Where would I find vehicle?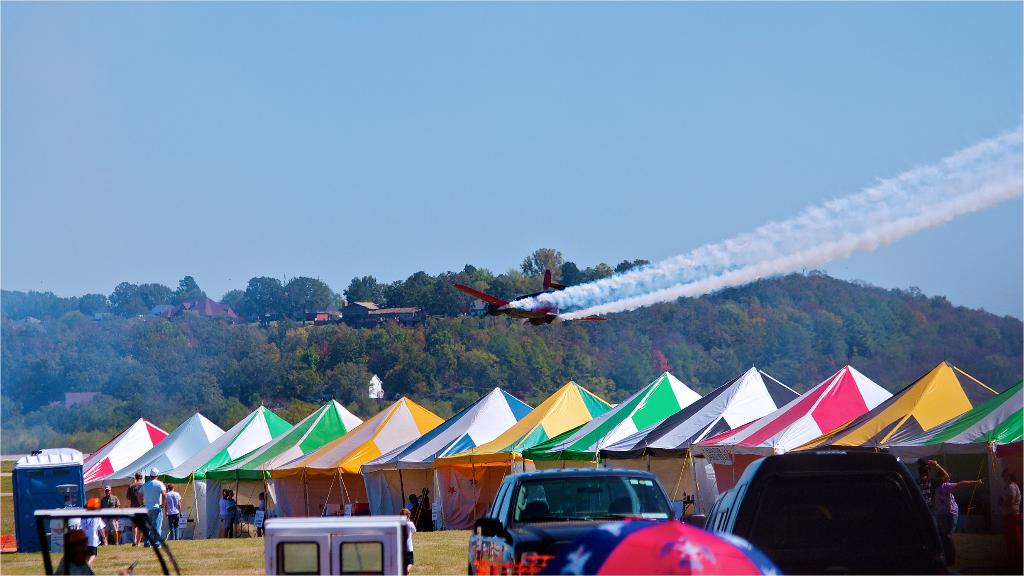
At rect(6, 506, 200, 575).
